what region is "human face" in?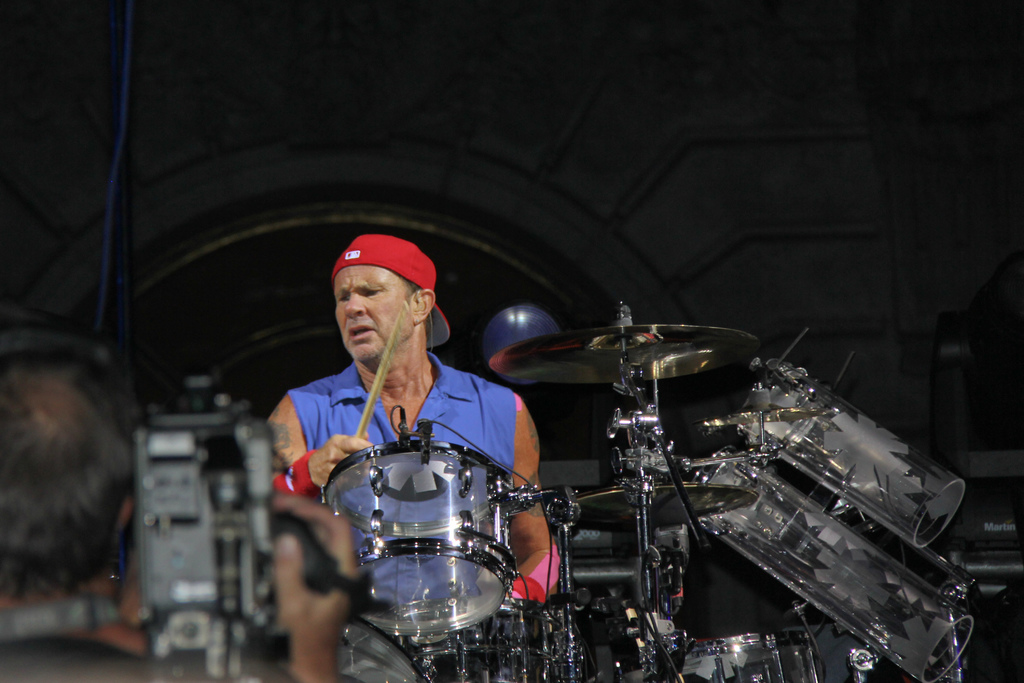
left=333, top=263, right=408, bottom=360.
